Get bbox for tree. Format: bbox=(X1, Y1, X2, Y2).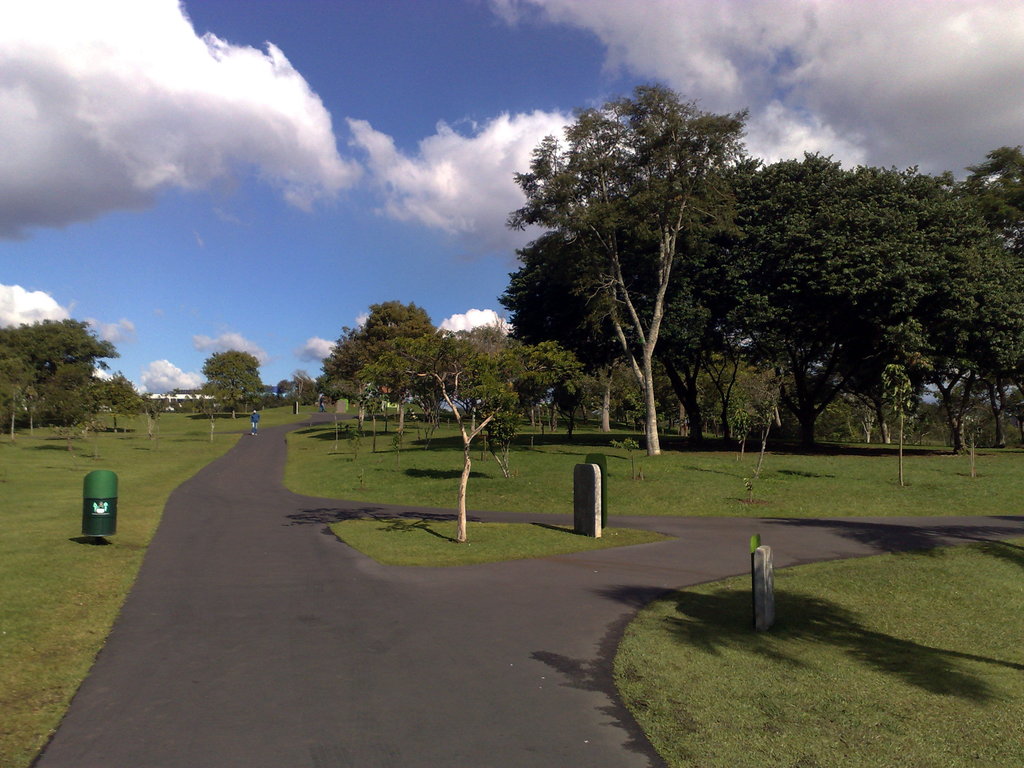
bbox=(961, 412, 986, 472).
